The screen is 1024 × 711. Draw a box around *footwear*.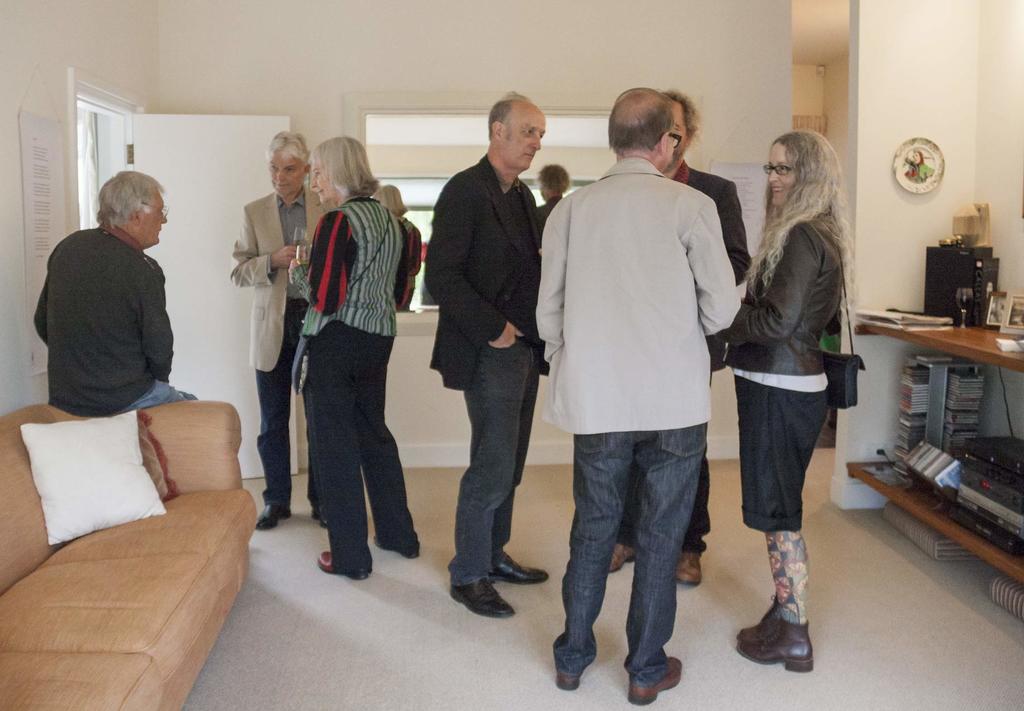
pyautogui.locateOnScreen(738, 617, 817, 673).
